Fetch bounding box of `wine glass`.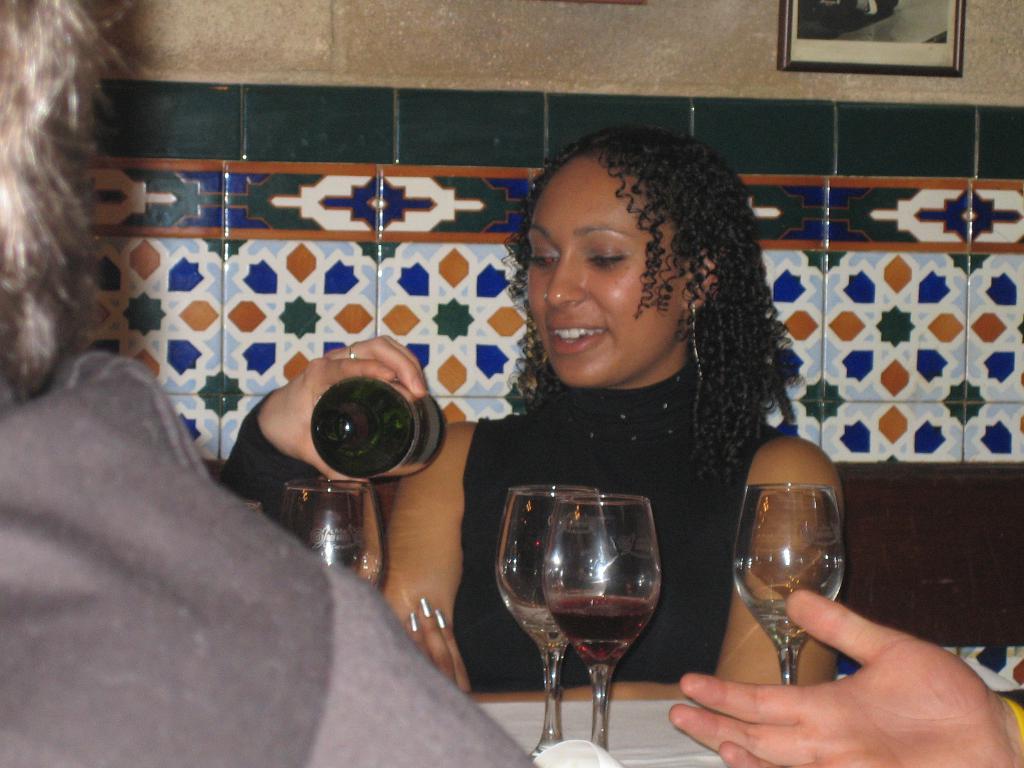
Bbox: rect(735, 481, 845, 683).
